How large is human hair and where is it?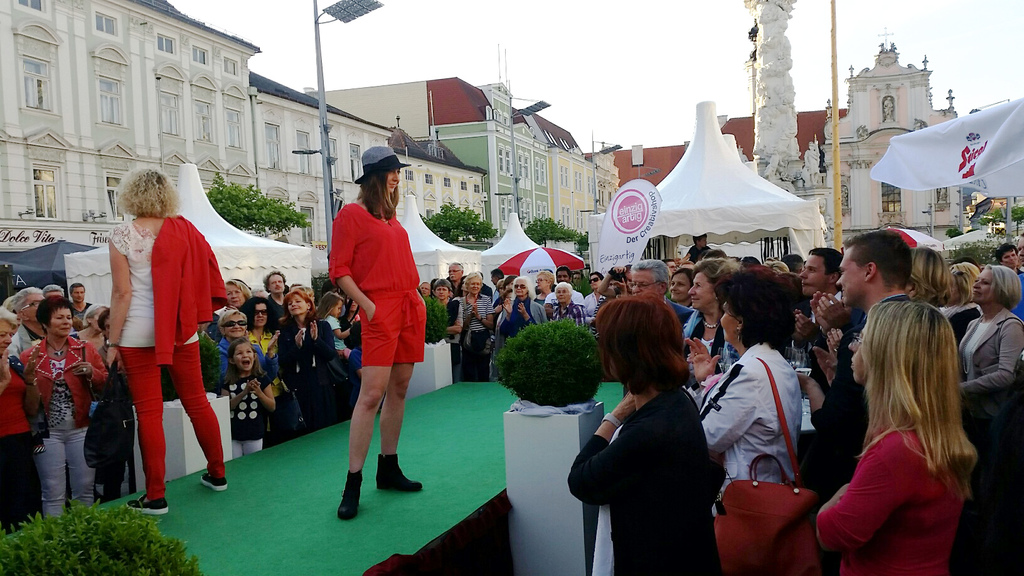
Bounding box: 70, 284, 83, 298.
